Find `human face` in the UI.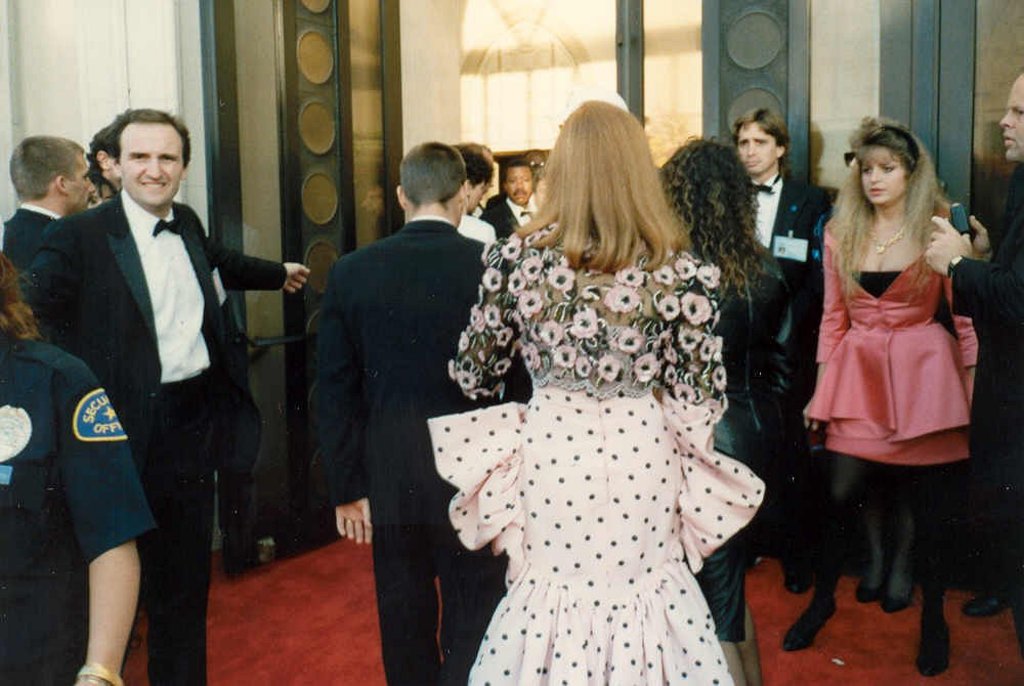
UI element at region(118, 122, 184, 210).
